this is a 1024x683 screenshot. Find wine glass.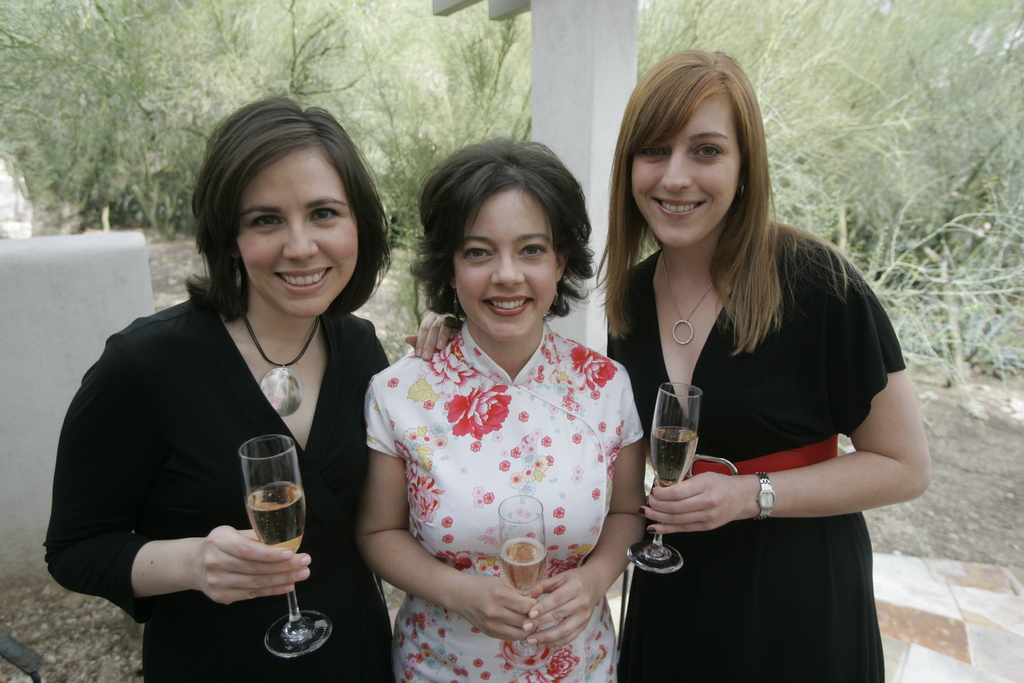
Bounding box: 623/379/702/572.
